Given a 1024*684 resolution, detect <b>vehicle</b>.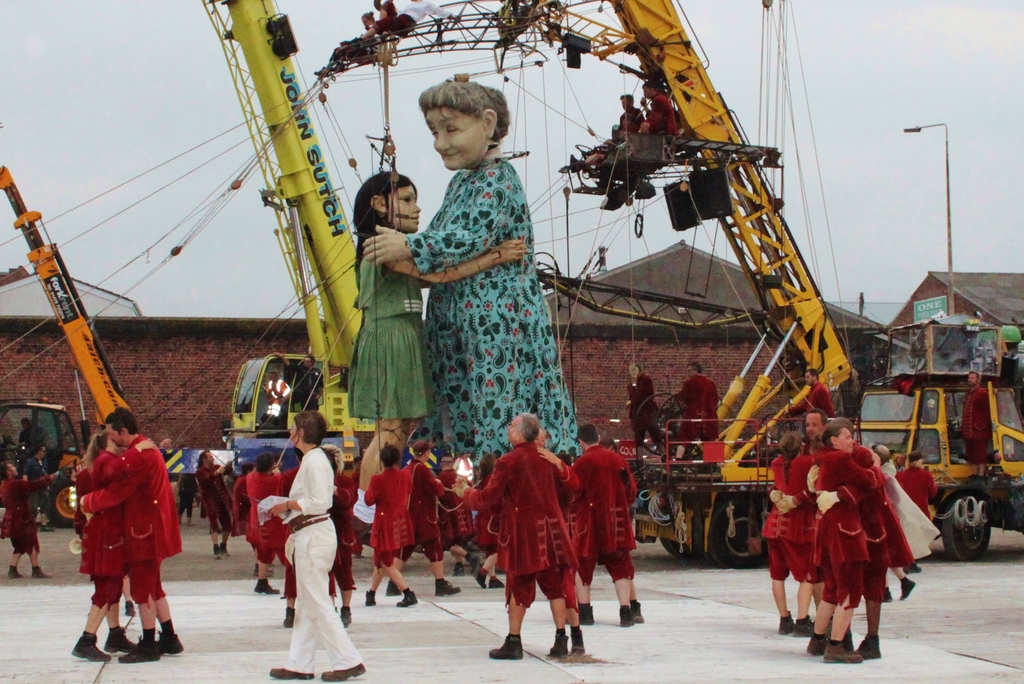
x1=0, y1=165, x2=133, y2=529.
